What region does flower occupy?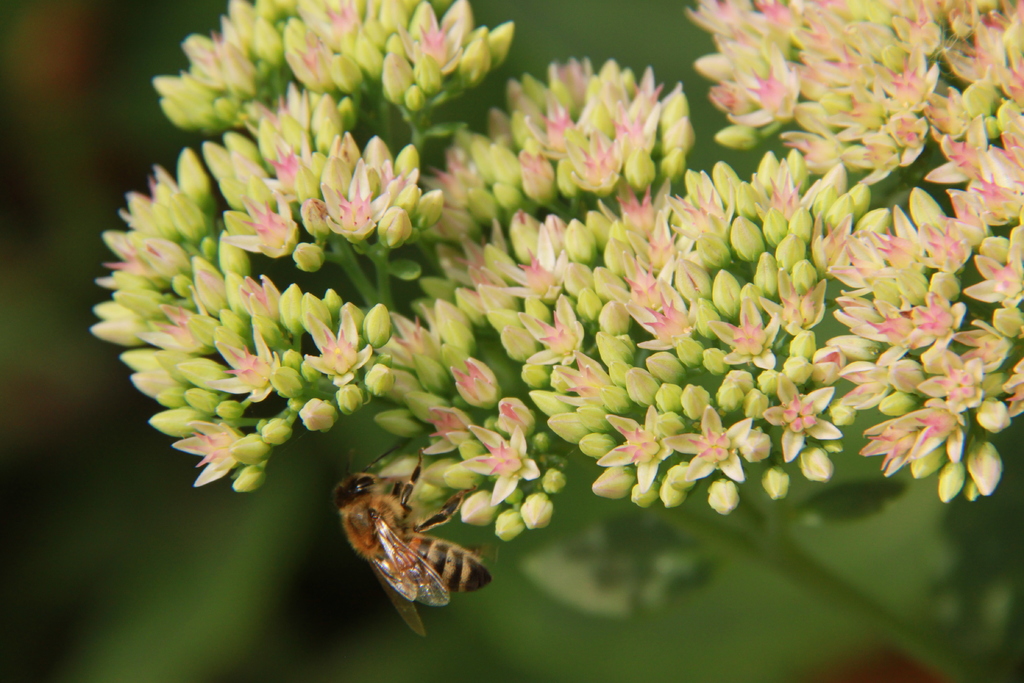
left=97, top=227, right=172, bottom=291.
